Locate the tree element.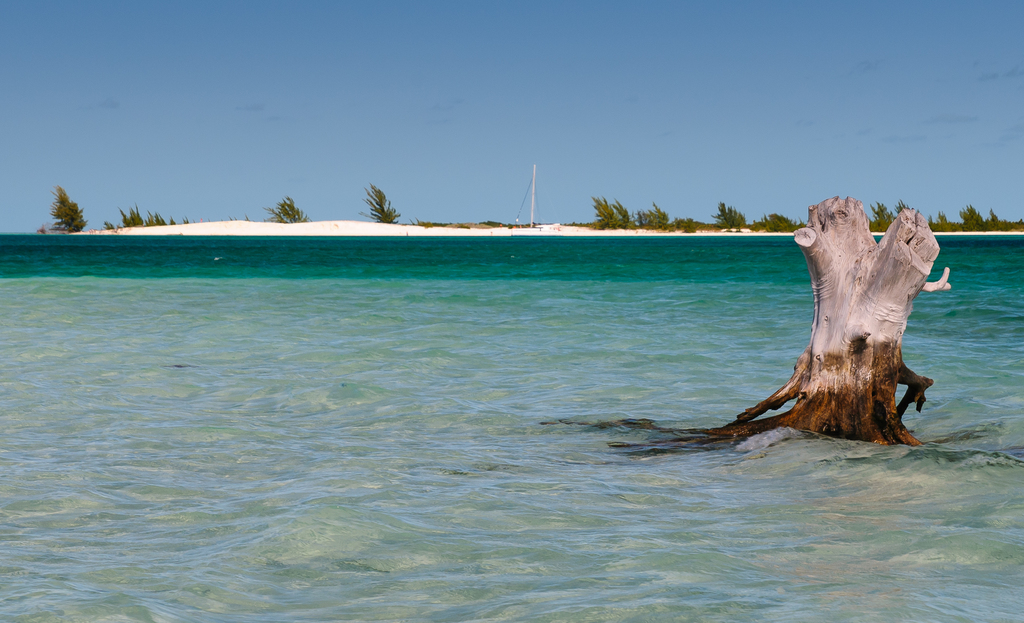
Element bbox: {"left": 259, "top": 193, "right": 308, "bottom": 226}.
